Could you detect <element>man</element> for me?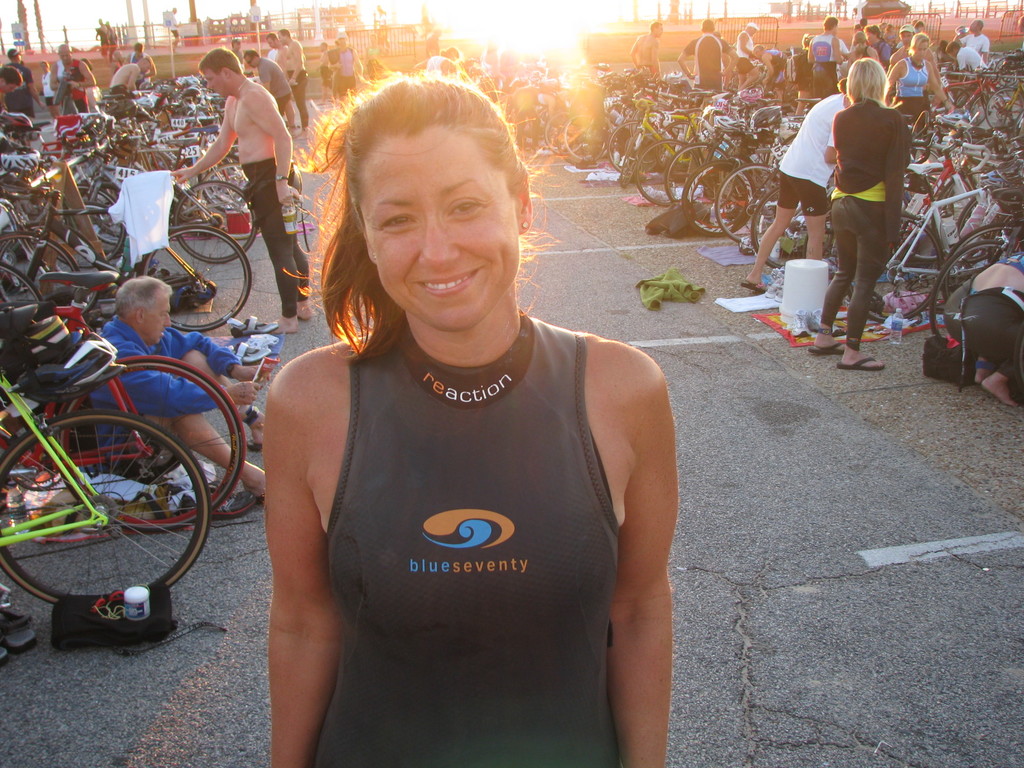
Detection result: crop(755, 42, 794, 99).
